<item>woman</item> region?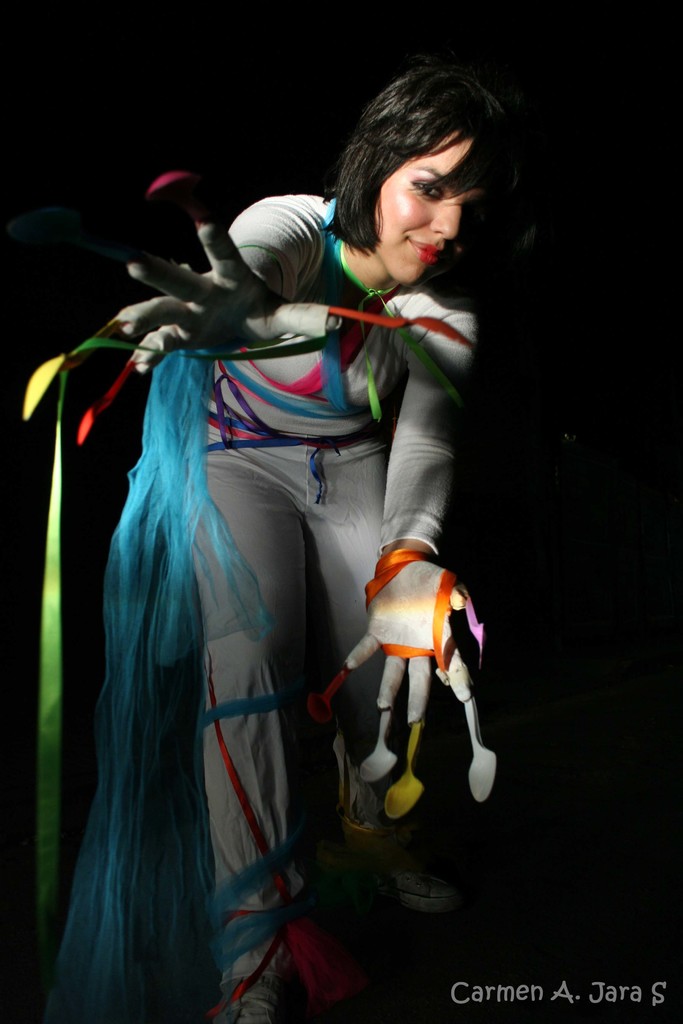
box(18, 65, 555, 1023)
